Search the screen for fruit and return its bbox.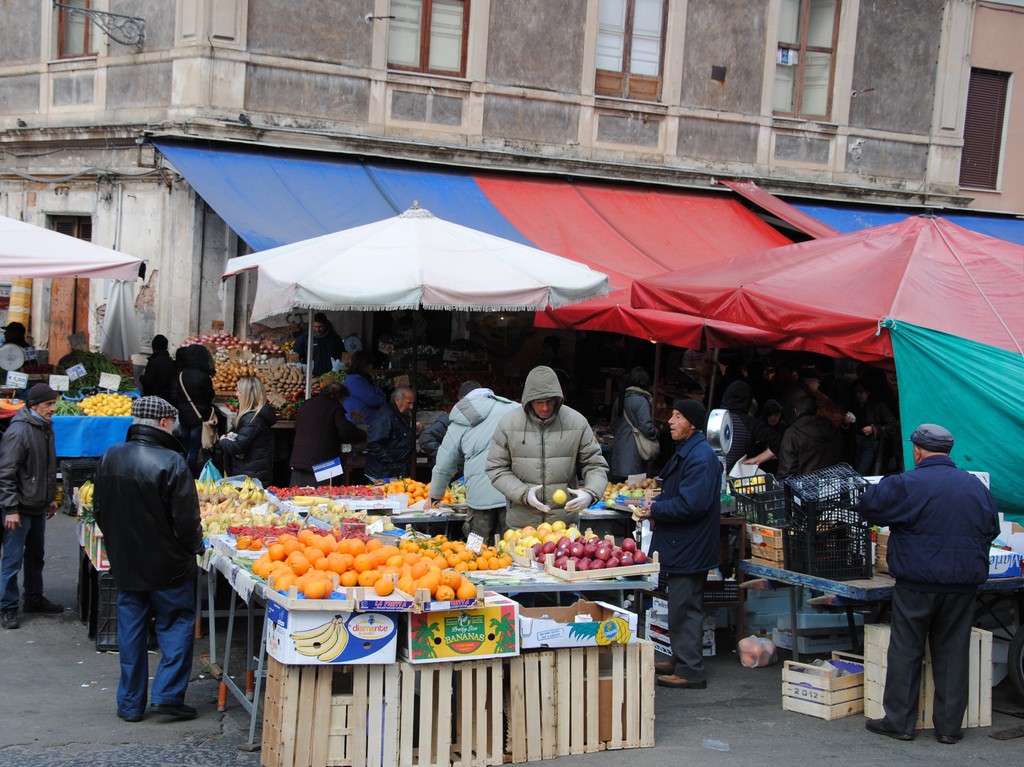
Found: [x1=289, y1=615, x2=338, y2=640].
